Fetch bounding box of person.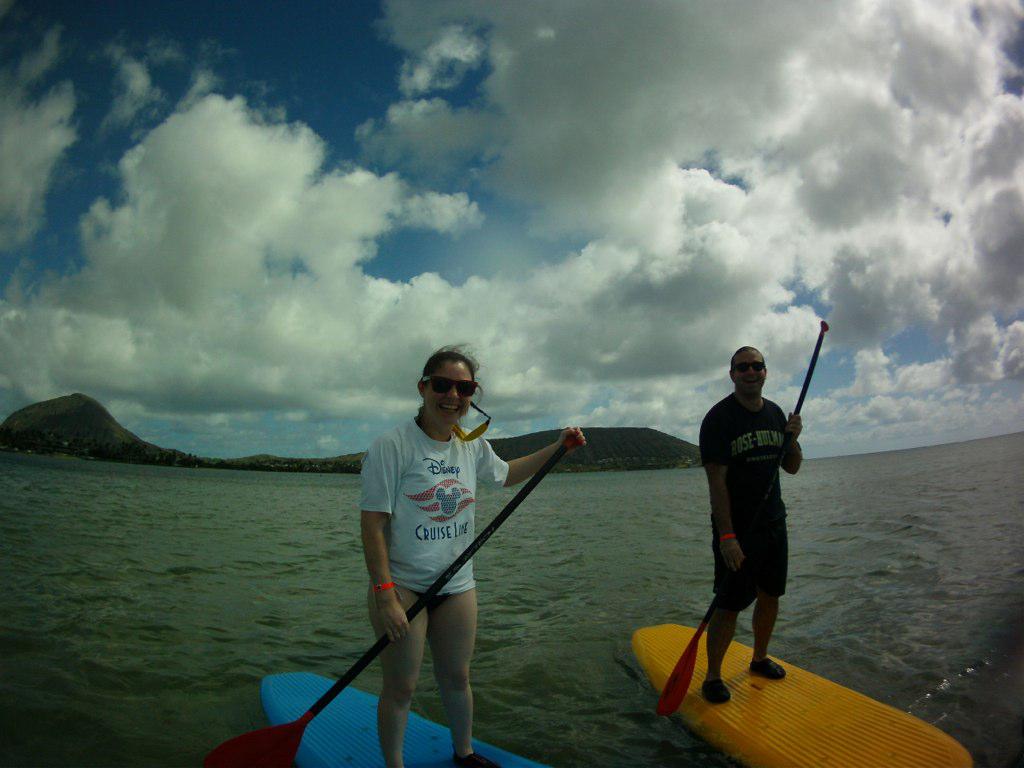
Bbox: {"x1": 696, "y1": 329, "x2": 808, "y2": 714}.
